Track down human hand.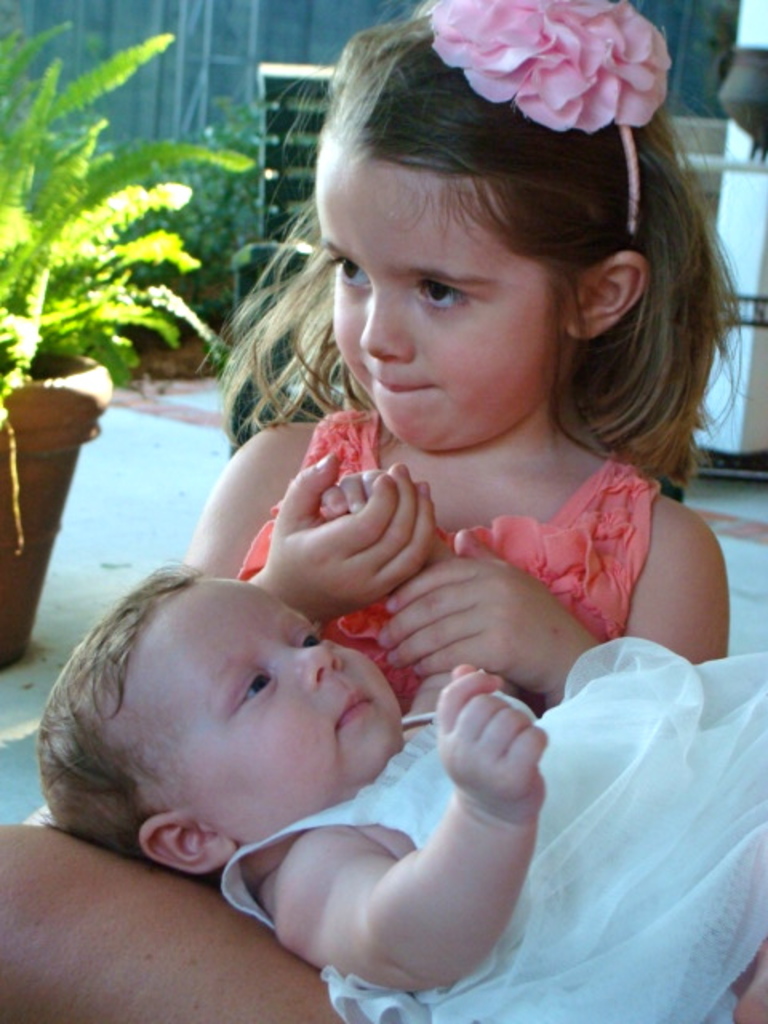
Tracked to bbox=(315, 467, 390, 517).
